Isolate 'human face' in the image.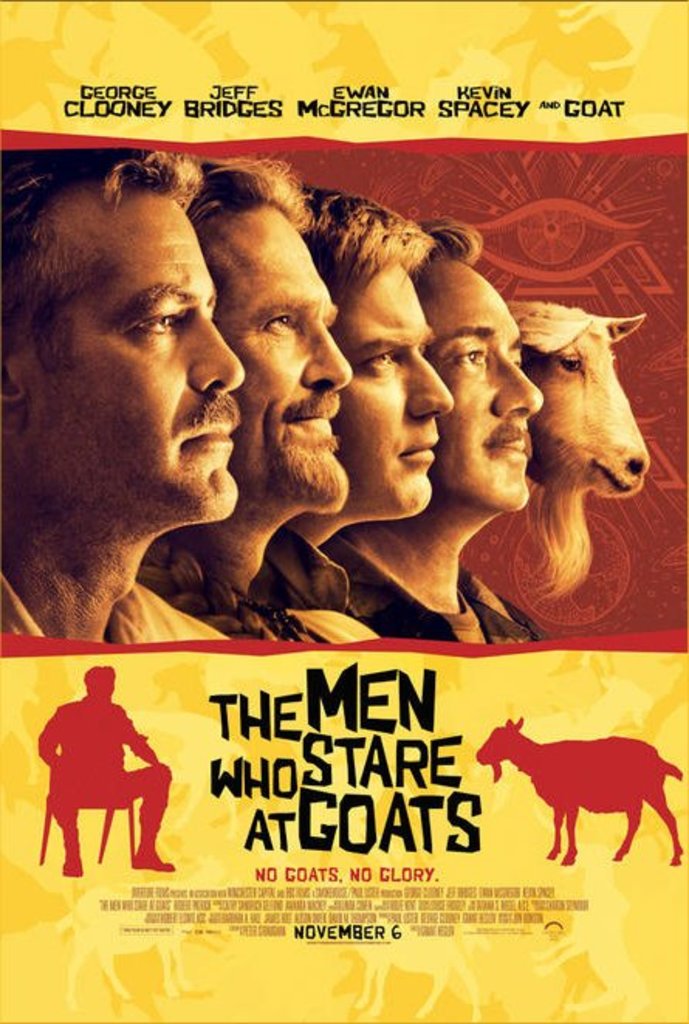
Isolated region: bbox=[26, 186, 245, 514].
